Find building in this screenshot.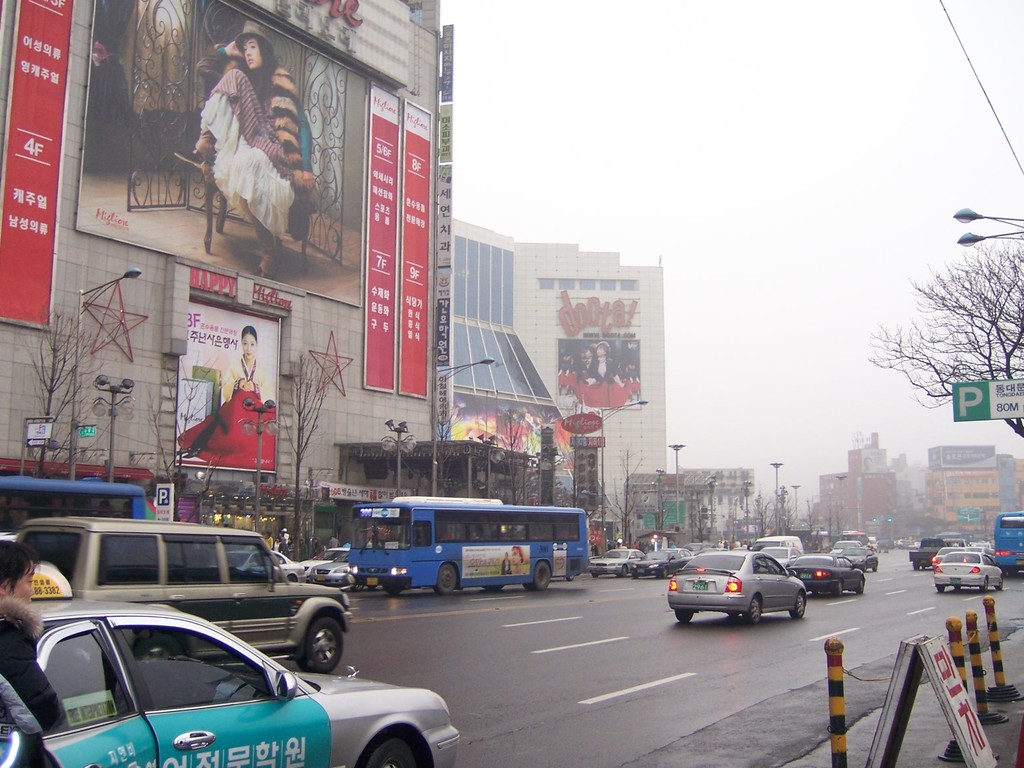
The bounding box for building is (x1=0, y1=0, x2=665, y2=556).
